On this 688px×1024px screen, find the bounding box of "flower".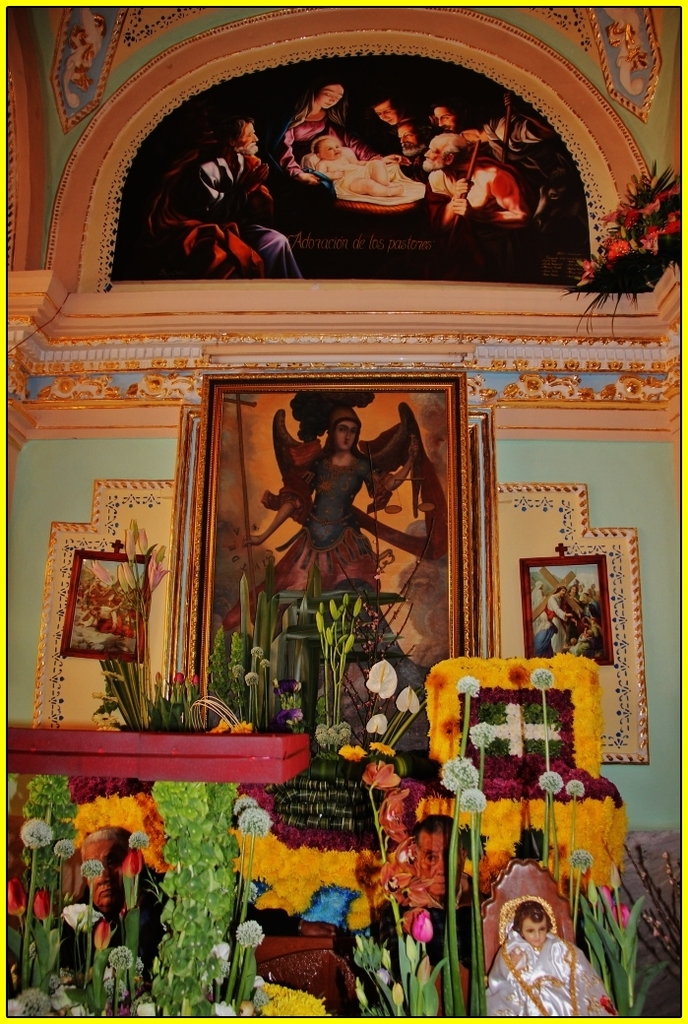
Bounding box: BBox(454, 782, 487, 806).
